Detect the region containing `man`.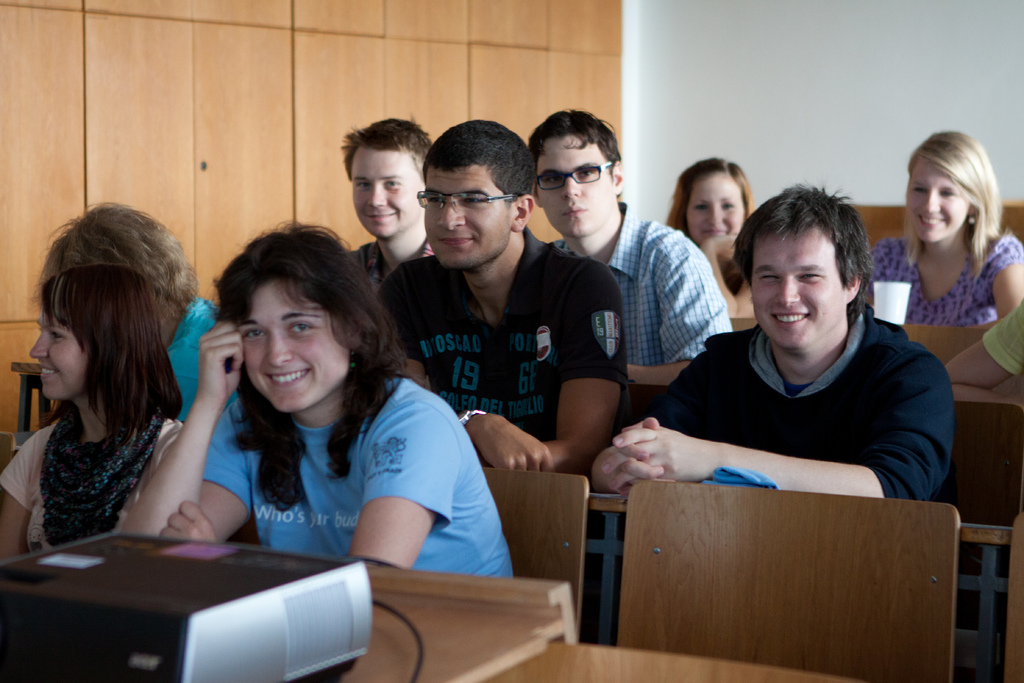
locate(608, 195, 978, 525).
